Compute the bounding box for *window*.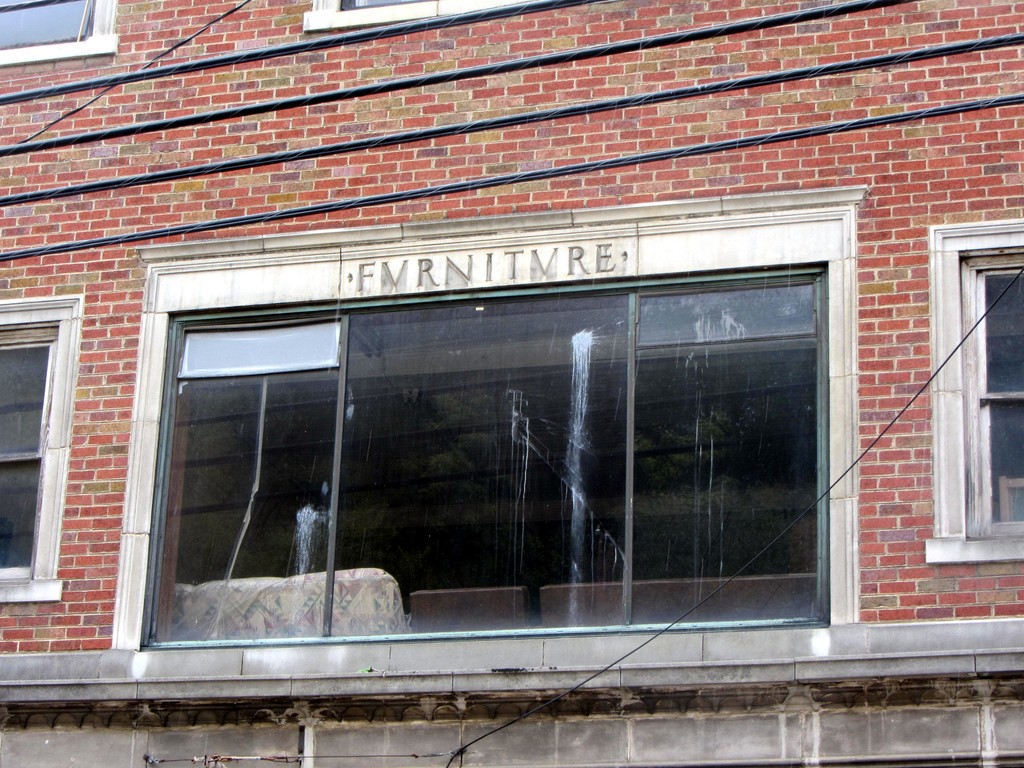
{"left": 116, "top": 197, "right": 857, "bottom": 641}.
